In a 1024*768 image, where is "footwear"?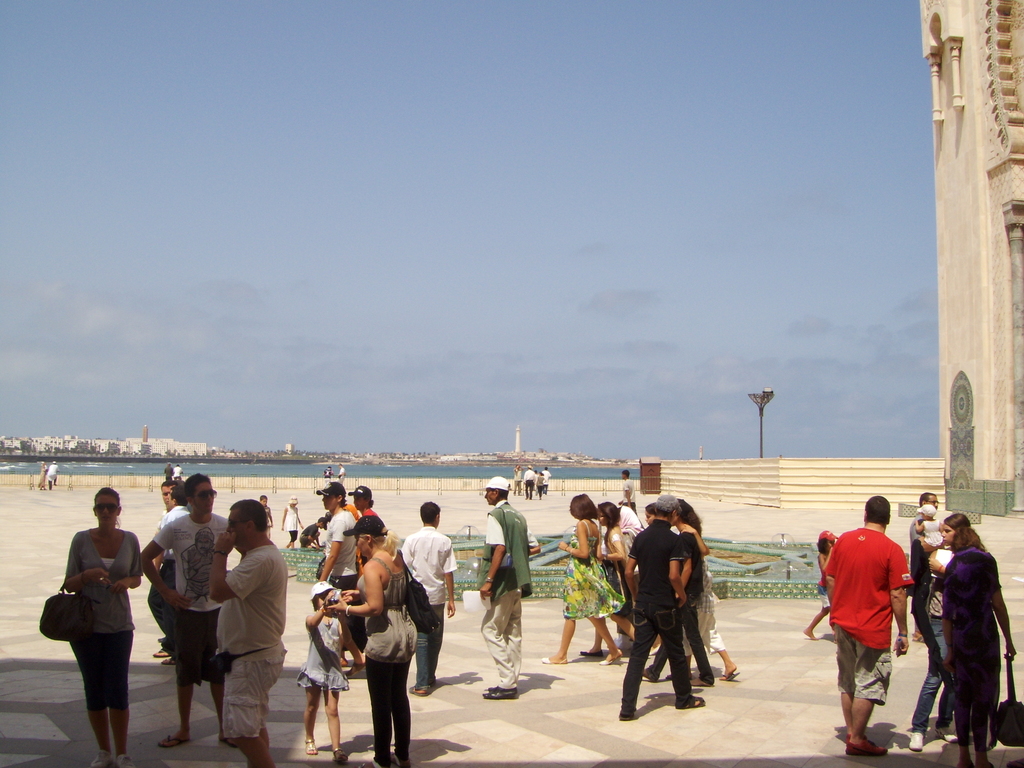
(92,752,111,767).
